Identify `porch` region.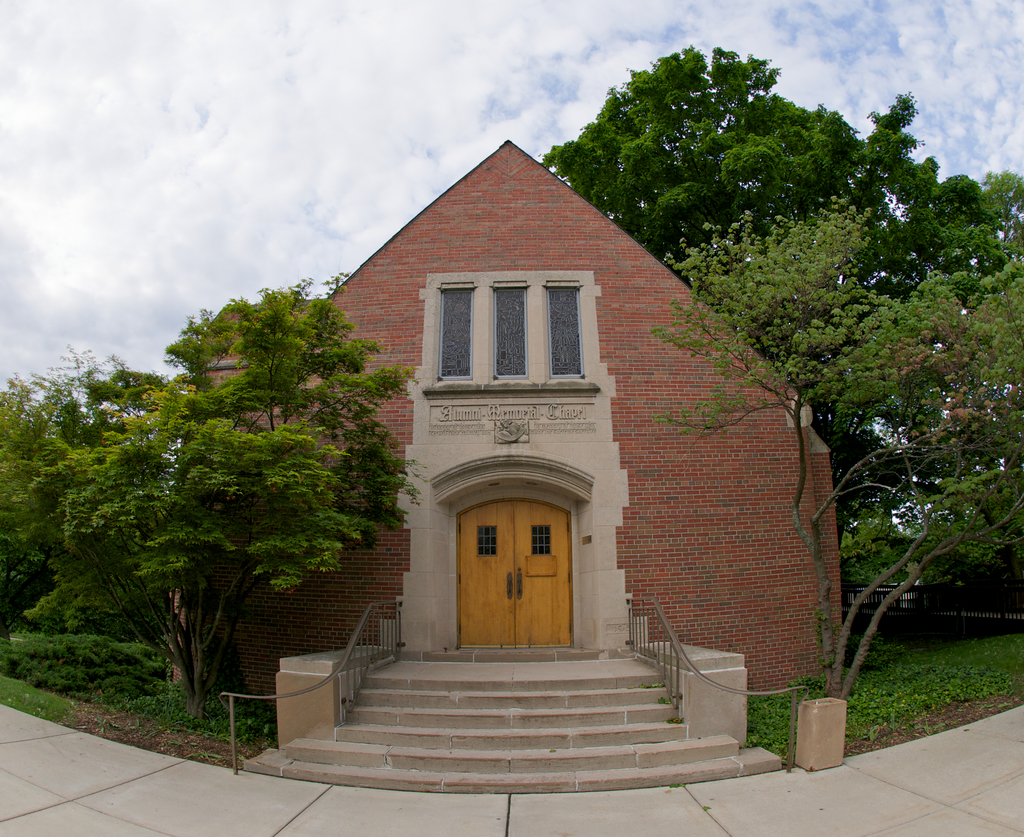
Region: locate(225, 601, 810, 781).
